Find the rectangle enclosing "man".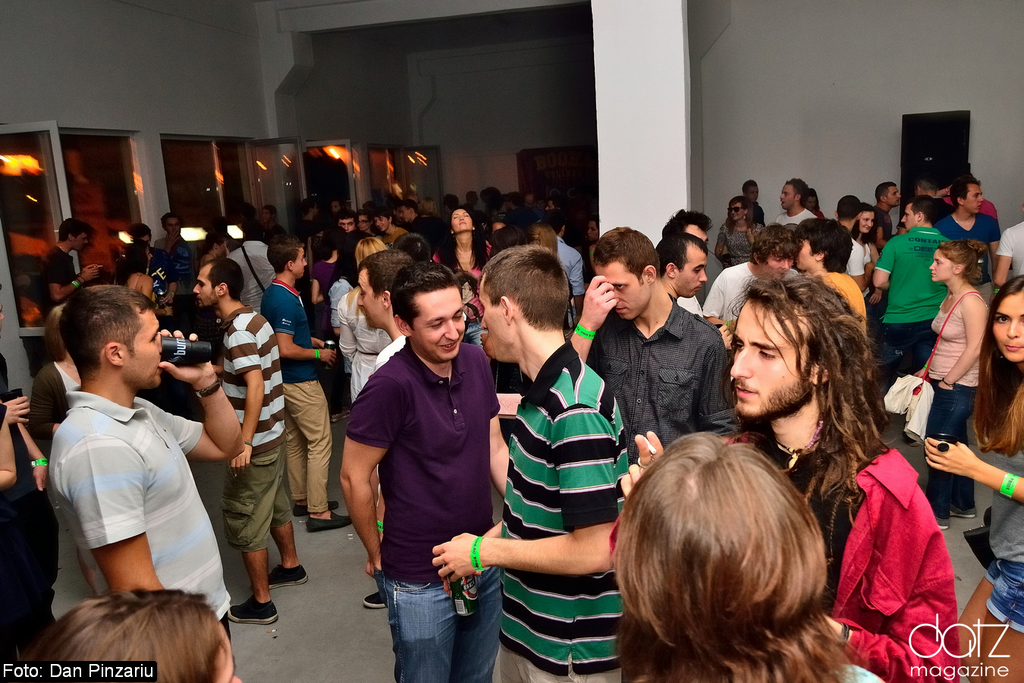
700 222 806 332.
